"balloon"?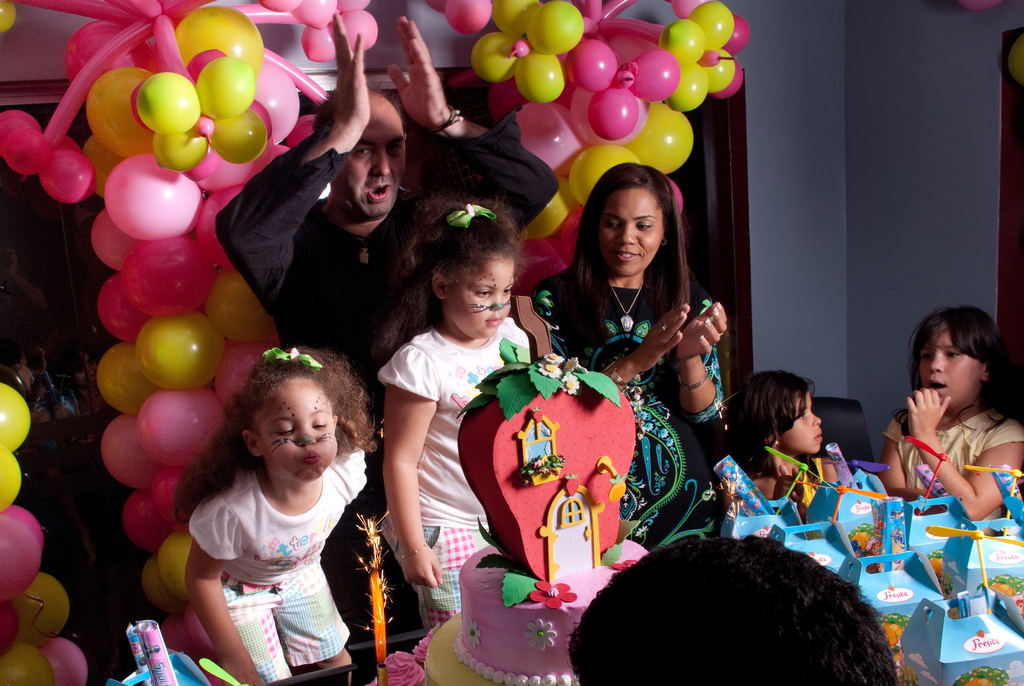
x1=181 y1=139 x2=227 y2=184
